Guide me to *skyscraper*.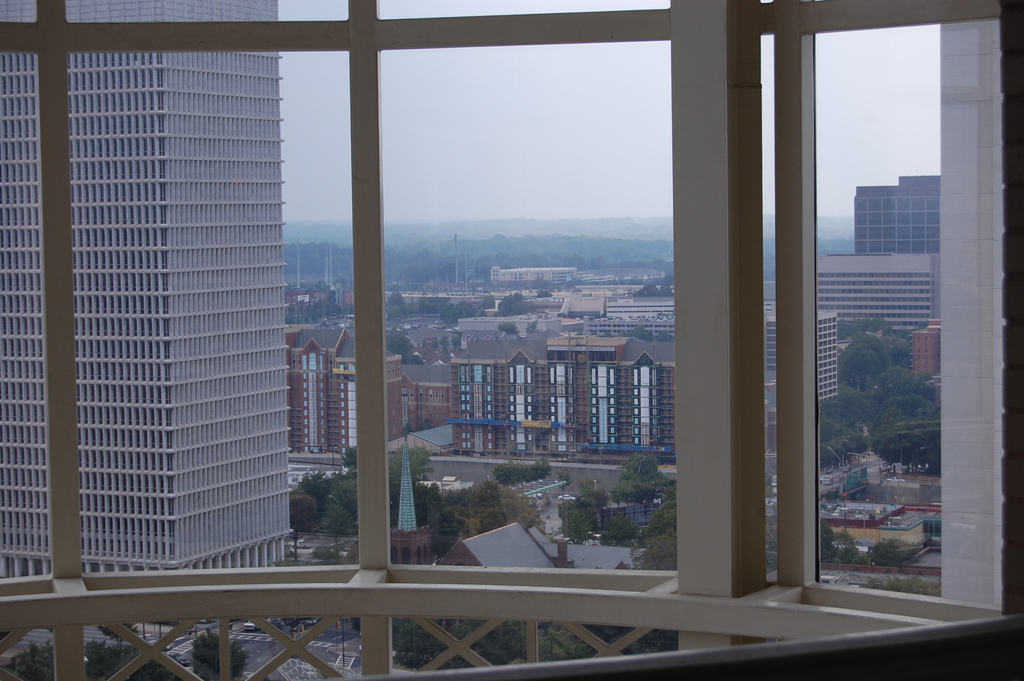
Guidance: box=[44, 26, 318, 617].
